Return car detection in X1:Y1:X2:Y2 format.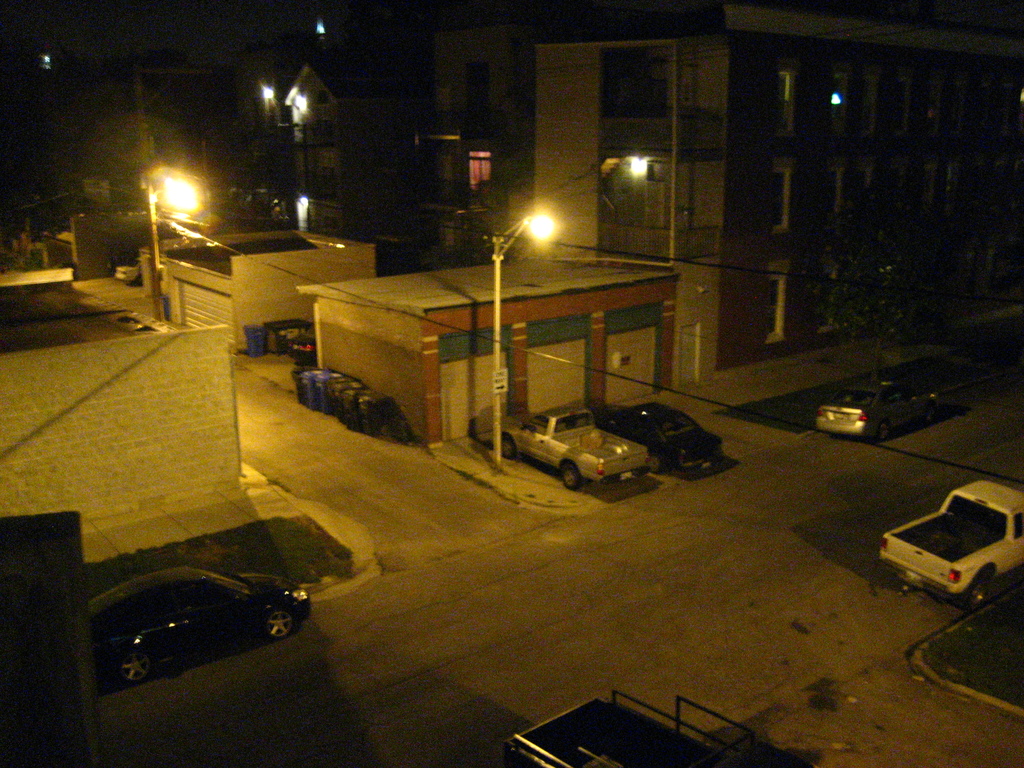
888:493:1023:625.
